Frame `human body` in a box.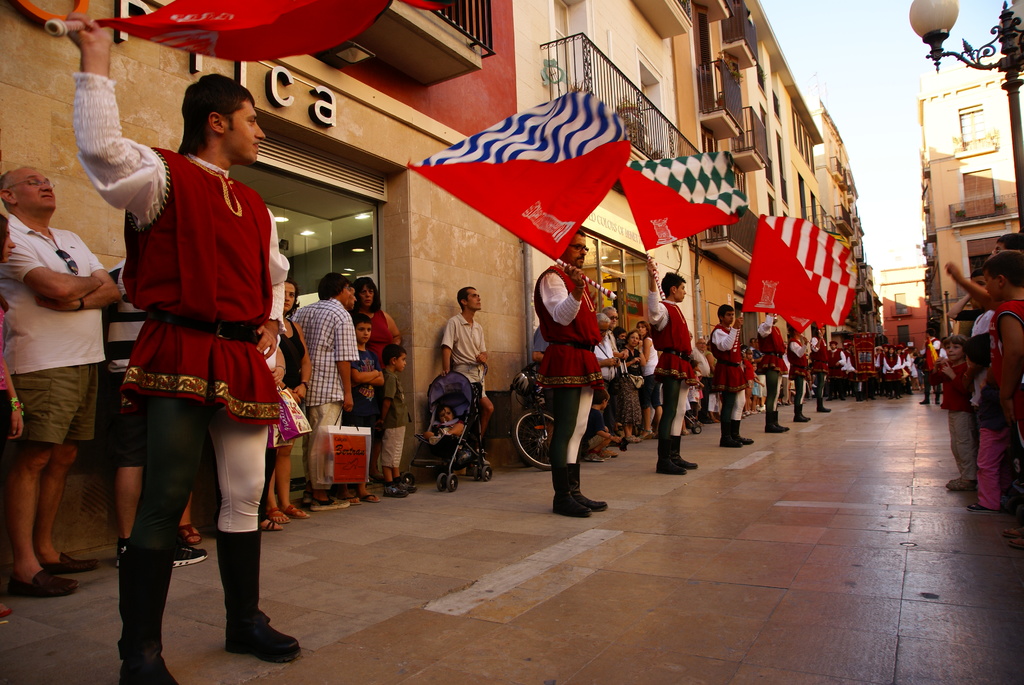
x1=786 y1=330 x2=815 y2=422.
